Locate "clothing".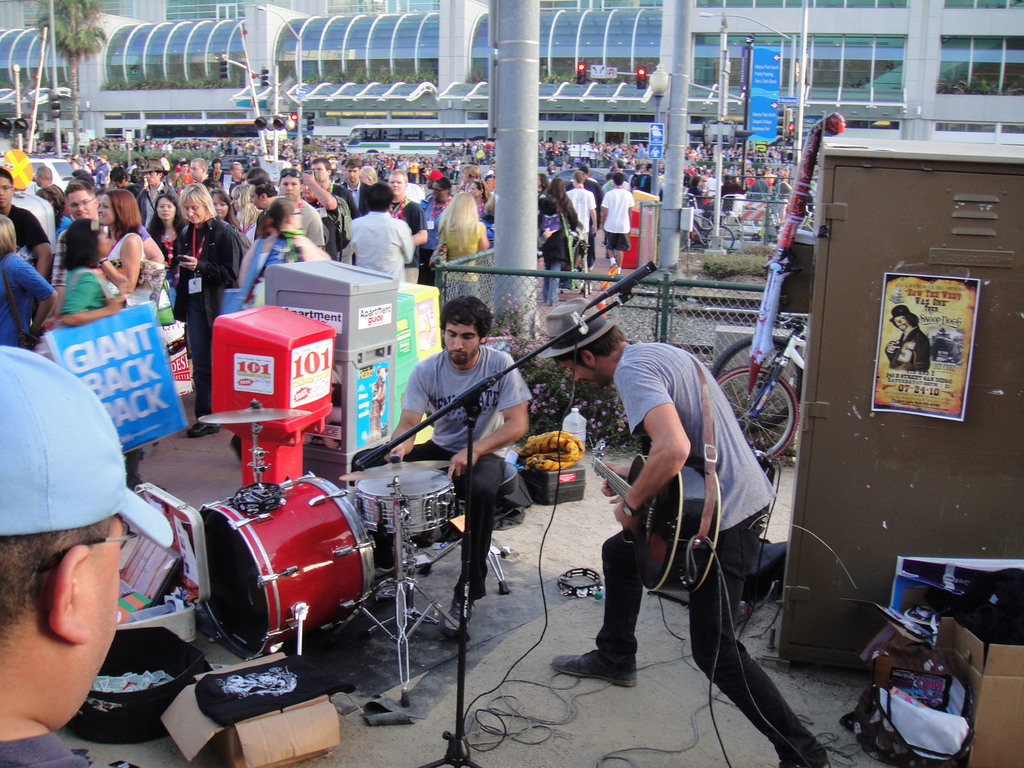
Bounding box: {"x1": 233, "y1": 229, "x2": 301, "y2": 314}.
